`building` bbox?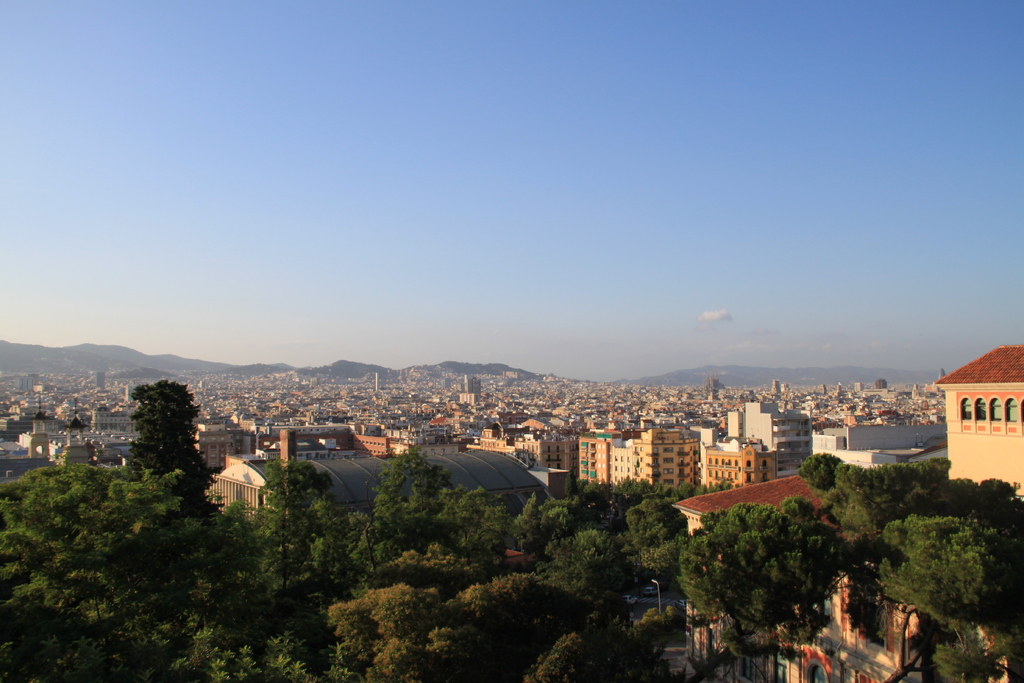
region(200, 422, 555, 504)
